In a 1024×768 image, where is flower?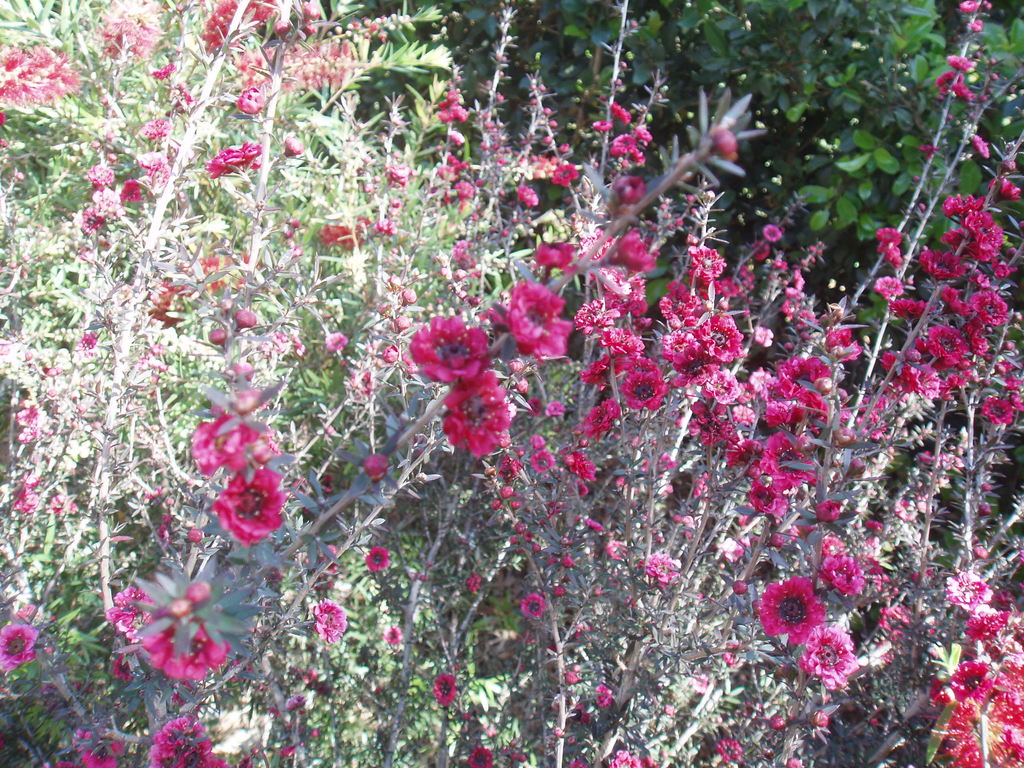
box=[214, 466, 294, 543].
